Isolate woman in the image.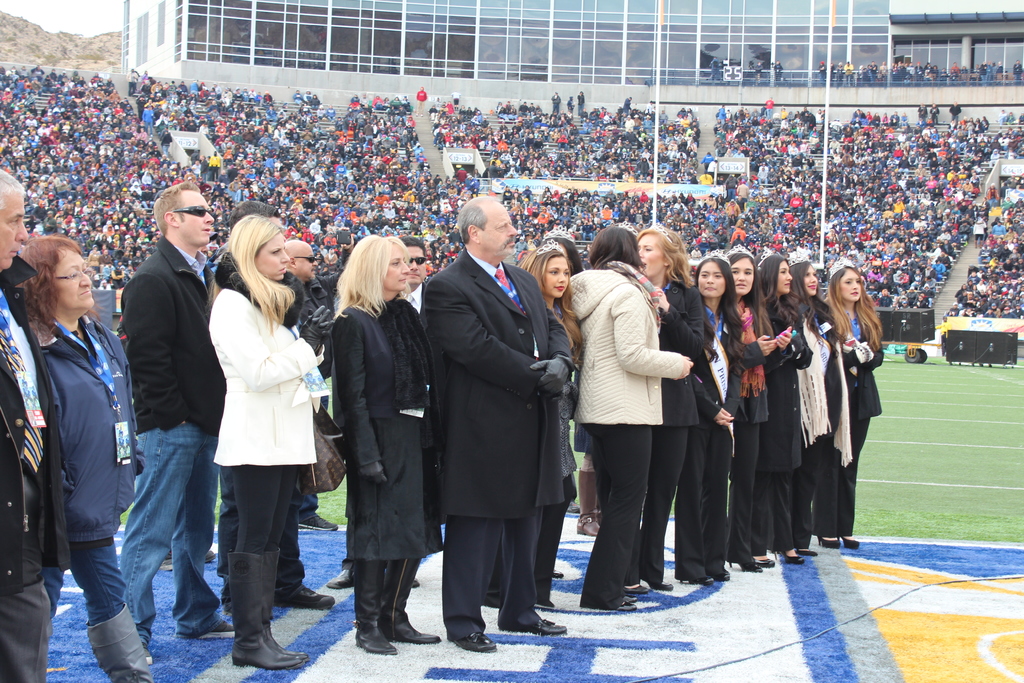
Isolated region: locate(637, 222, 720, 585).
